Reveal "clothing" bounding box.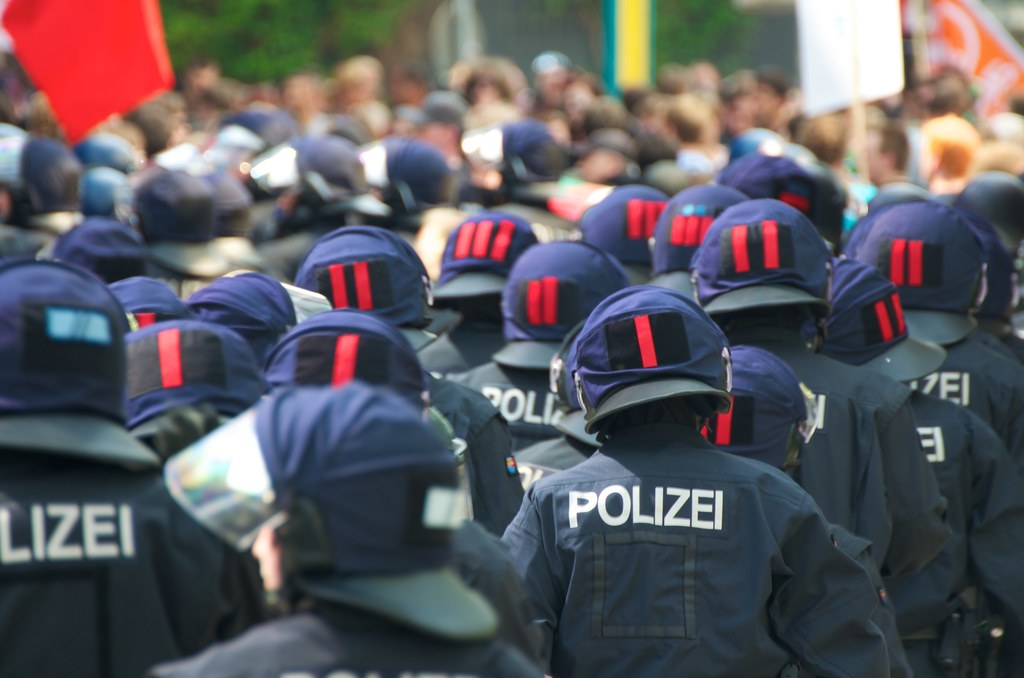
Revealed: bbox=[421, 367, 524, 533].
